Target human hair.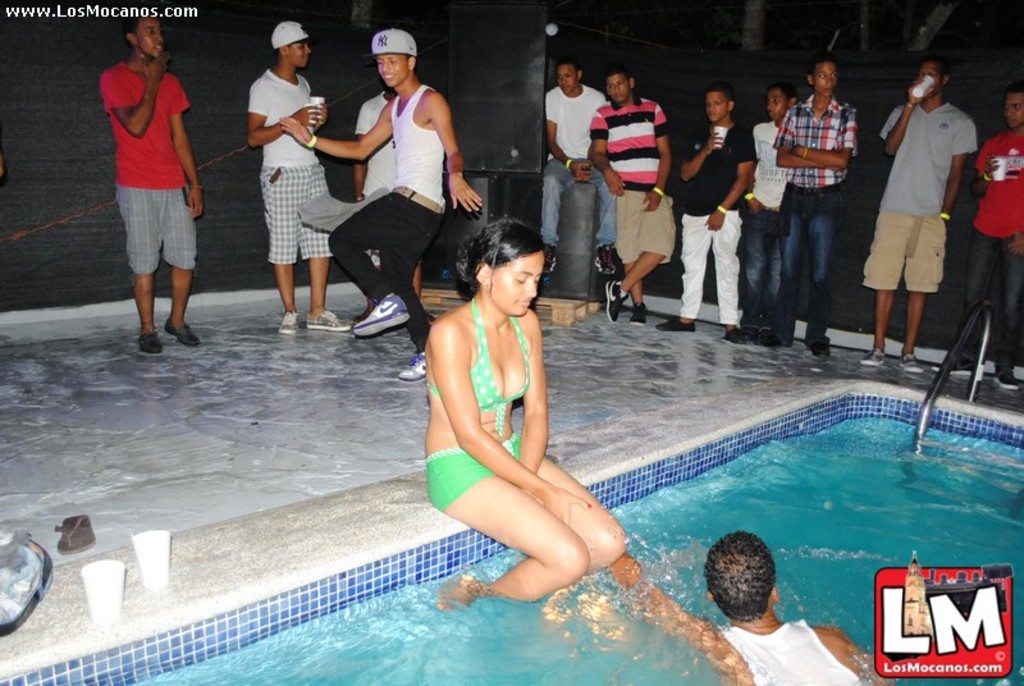
Target region: [124, 5, 157, 45].
